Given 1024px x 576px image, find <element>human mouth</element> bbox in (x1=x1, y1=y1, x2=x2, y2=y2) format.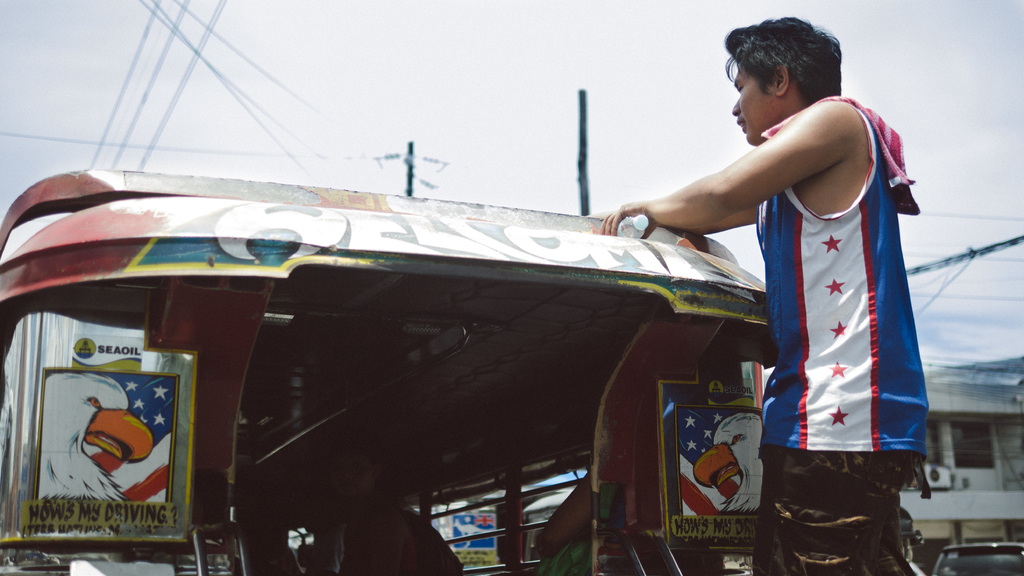
(x1=742, y1=119, x2=744, y2=132).
